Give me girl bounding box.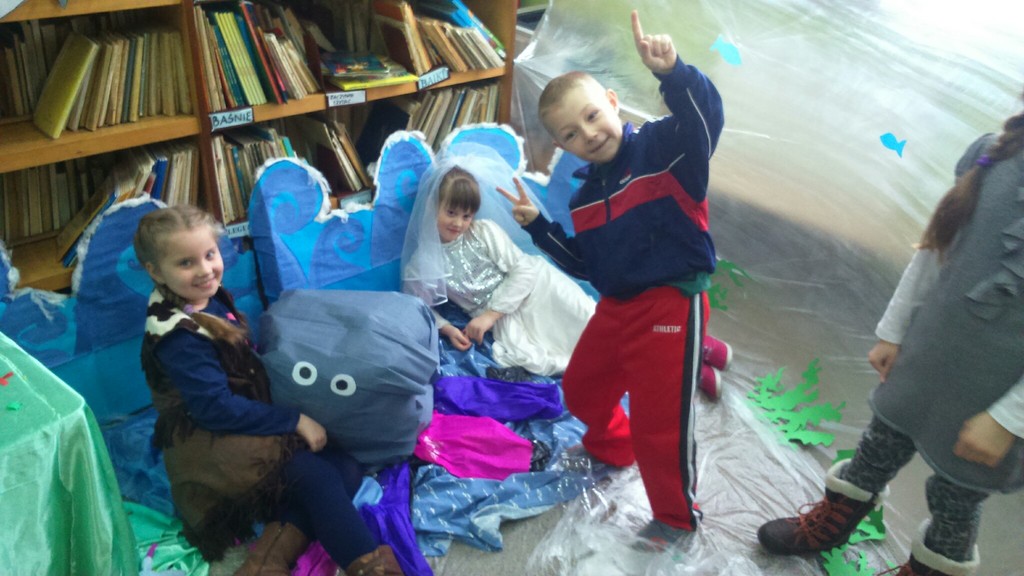
(x1=755, y1=92, x2=1023, y2=575).
